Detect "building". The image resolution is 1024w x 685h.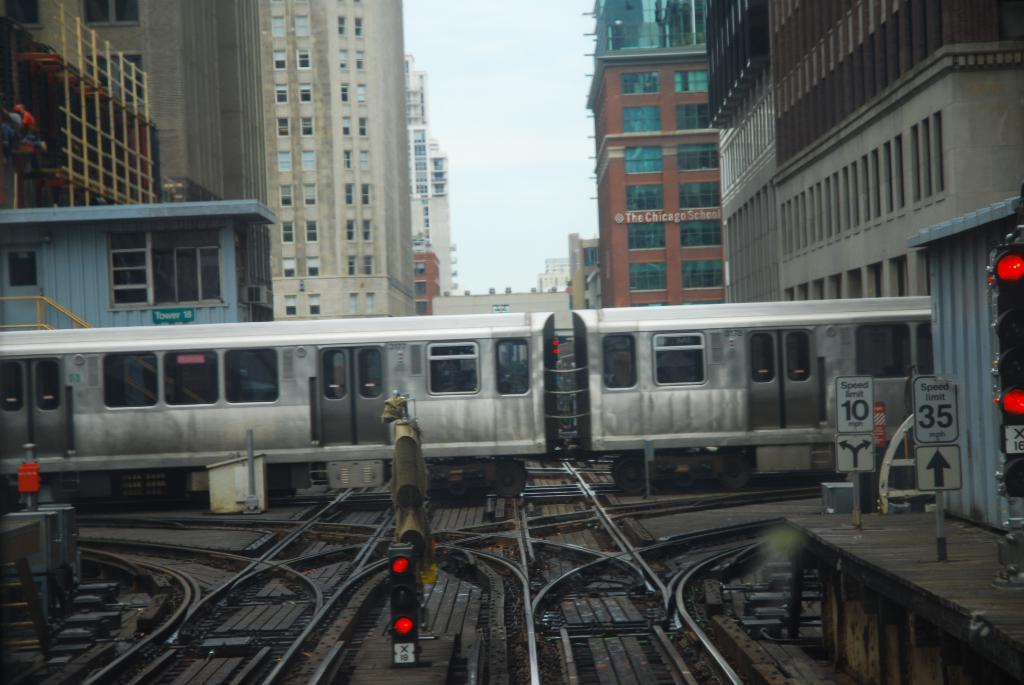
587:0:711:319.
